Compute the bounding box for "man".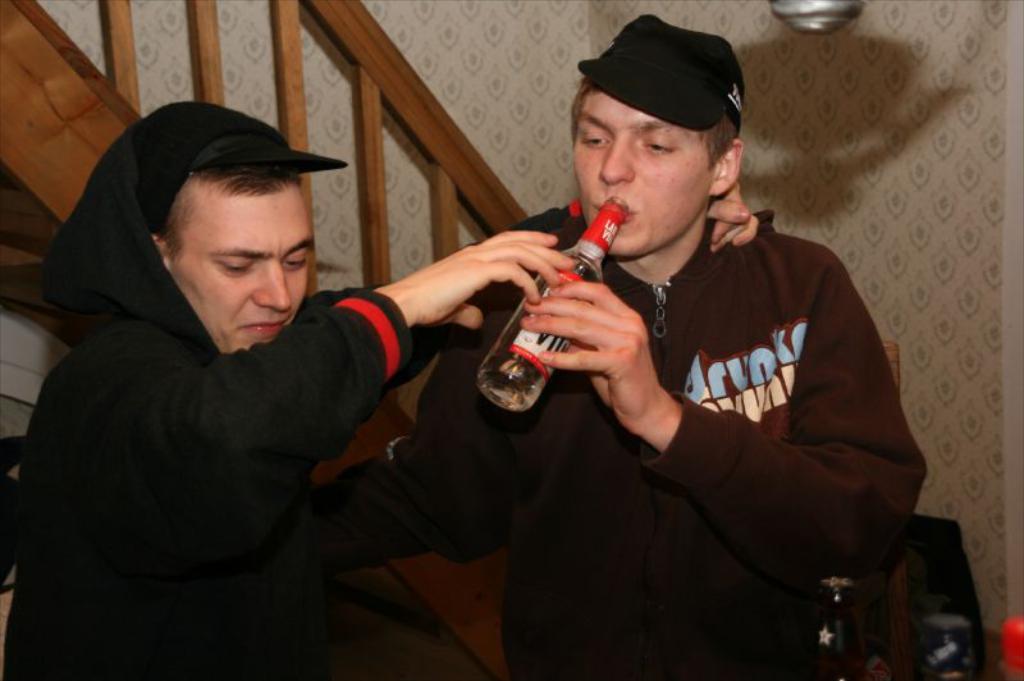
bbox=(0, 100, 758, 680).
